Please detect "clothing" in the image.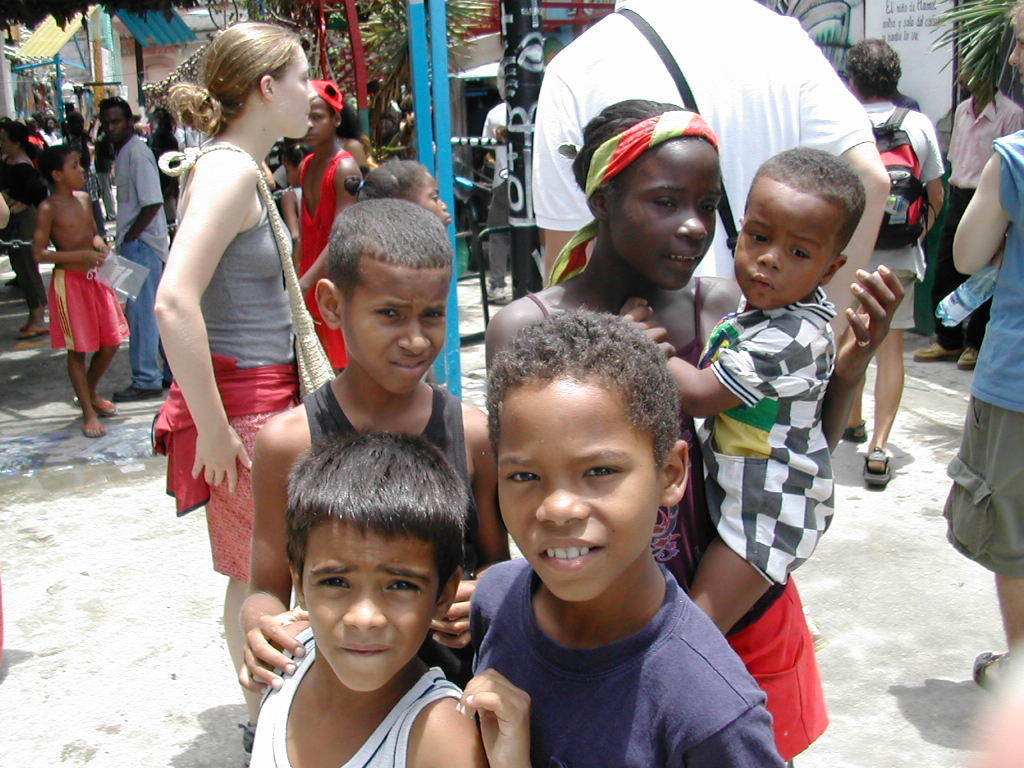
859:98:945:336.
